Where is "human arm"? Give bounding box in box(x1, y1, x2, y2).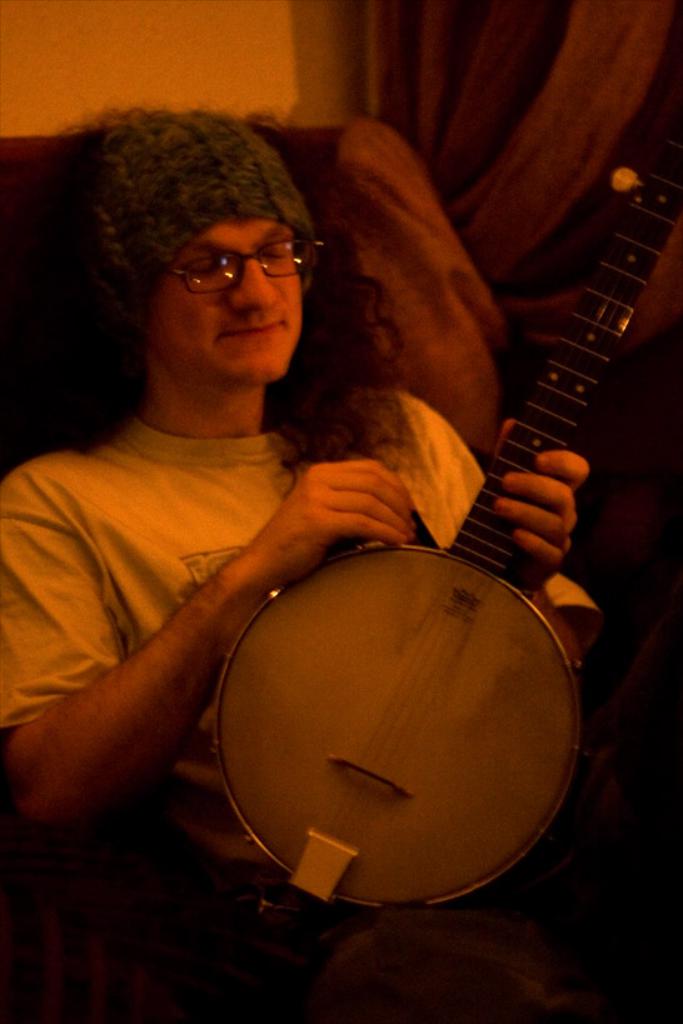
box(3, 451, 413, 825).
